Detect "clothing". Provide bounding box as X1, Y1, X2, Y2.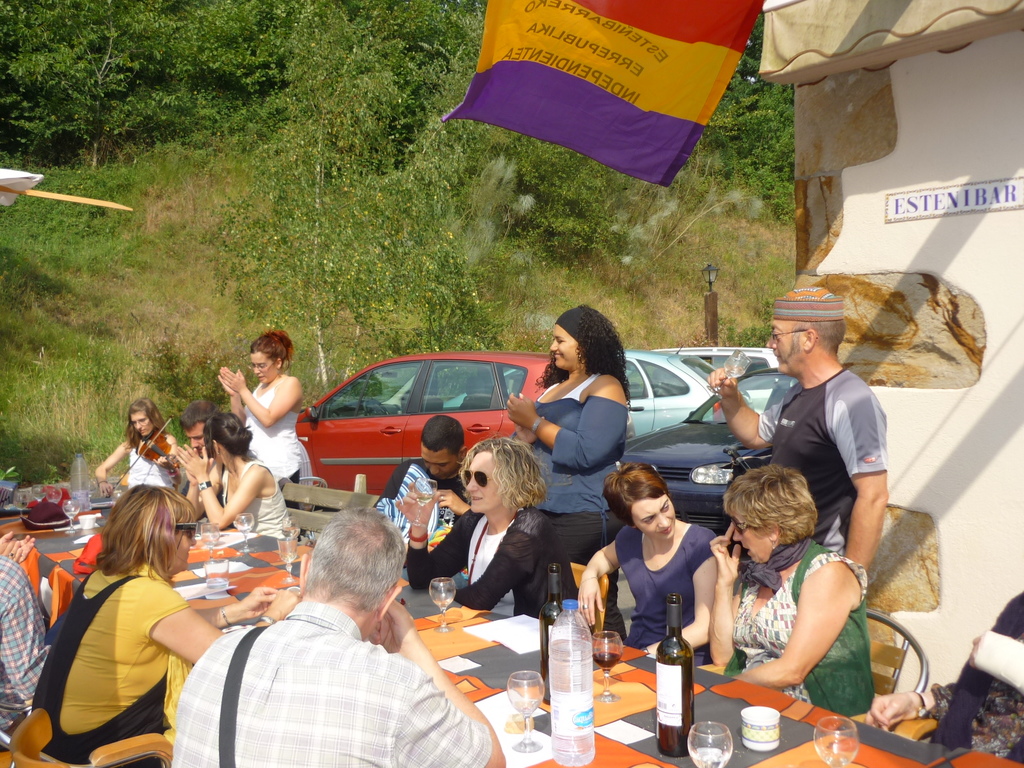
721, 540, 877, 720.
